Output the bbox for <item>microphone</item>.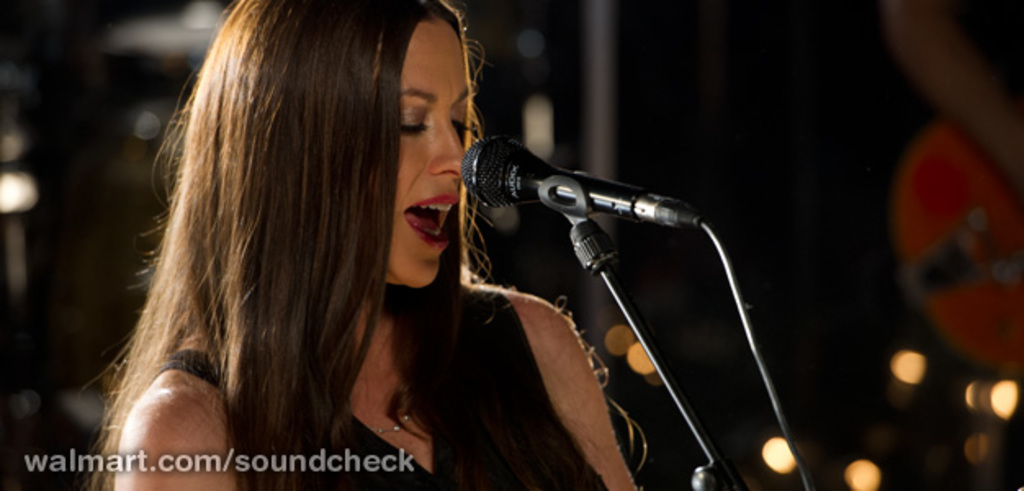
[465,133,703,213].
